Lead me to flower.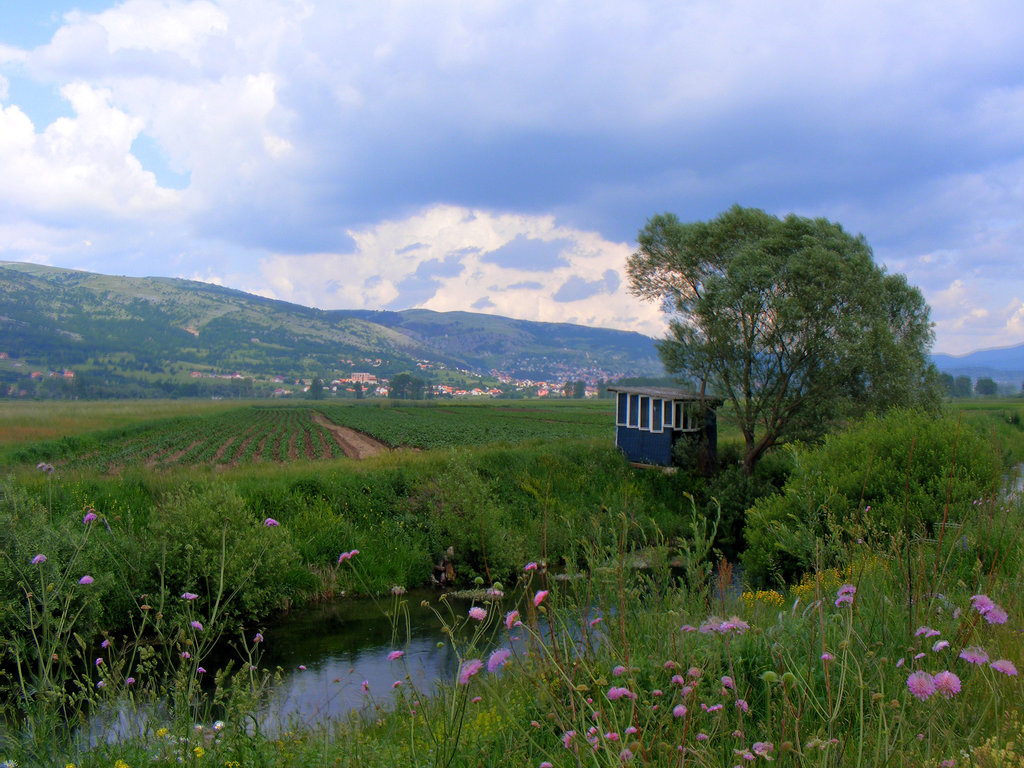
Lead to 911:621:927:635.
